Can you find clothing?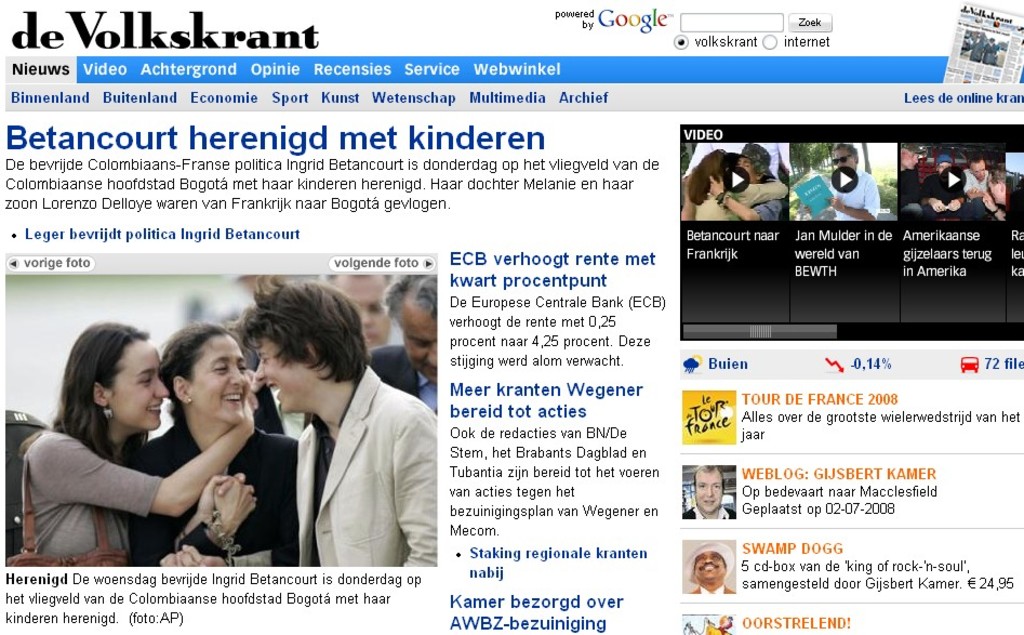
Yes, bounding box: detection(742, 171, 787, 216).
